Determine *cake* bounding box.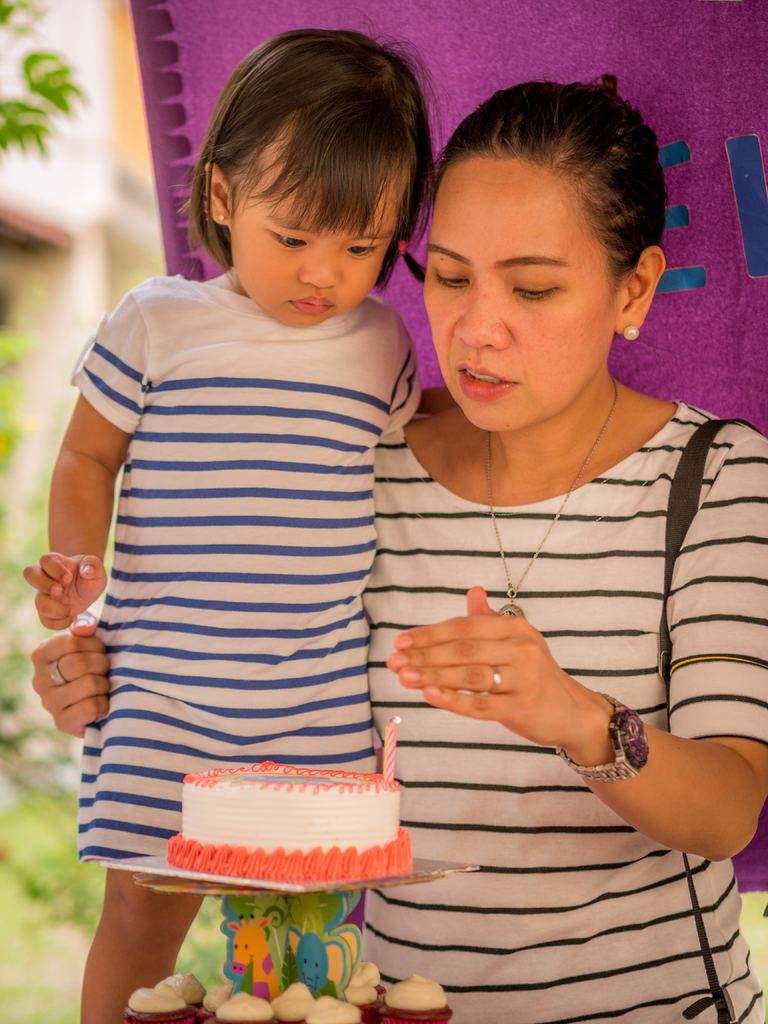
Determined: 168:756:413:882.
